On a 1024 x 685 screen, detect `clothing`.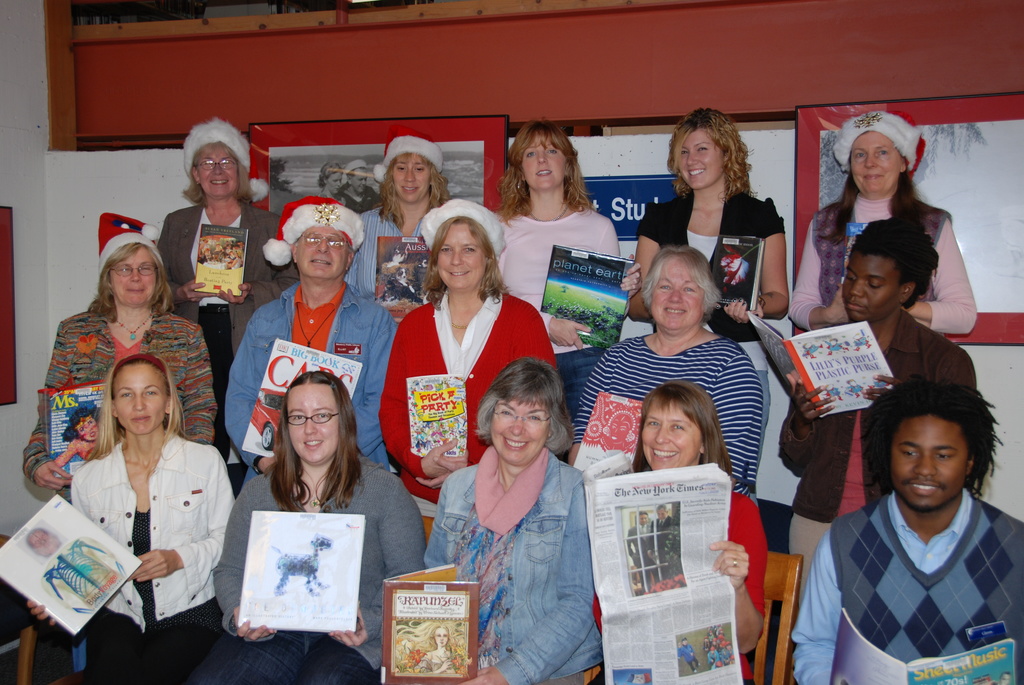
{"x1": 779, "y1": 197, "x2": 982, "y2": 338}.
